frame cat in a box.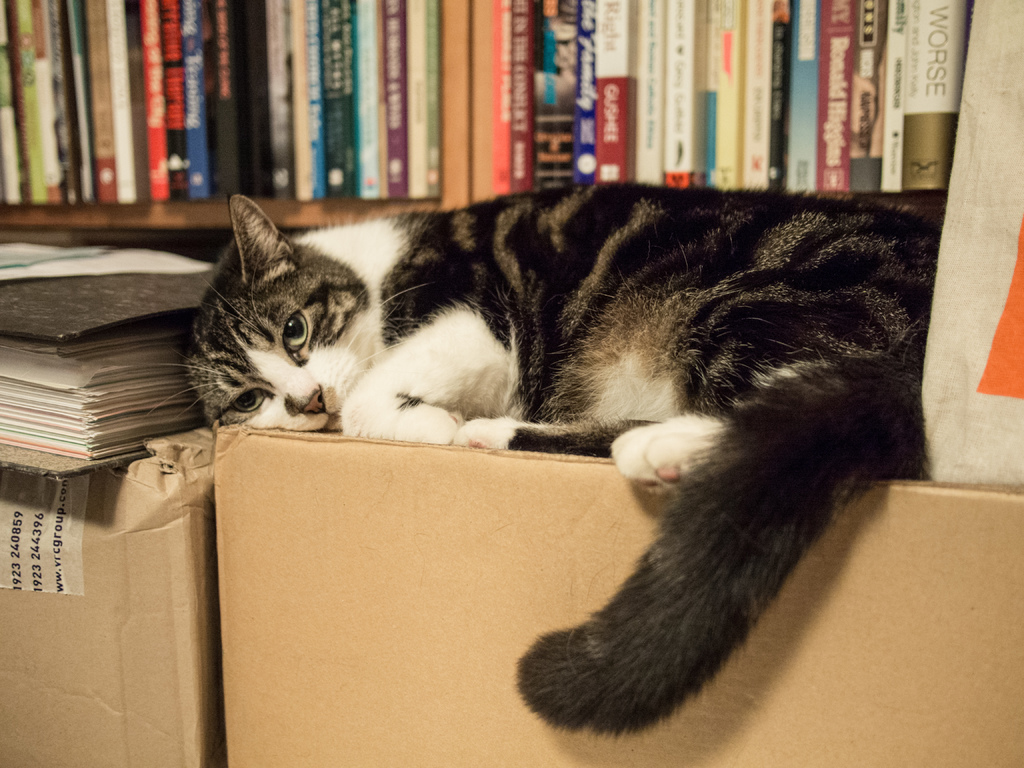
(left=160, top=186, right=947, bottom=745).
